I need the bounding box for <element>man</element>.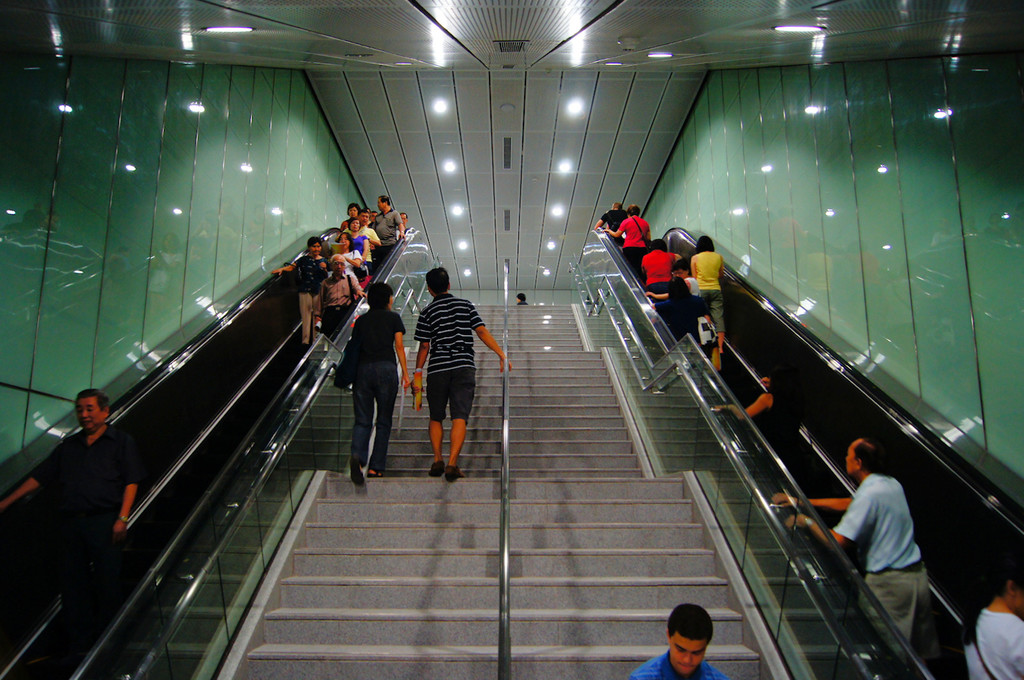
Here it is: 399/213/407/228.
